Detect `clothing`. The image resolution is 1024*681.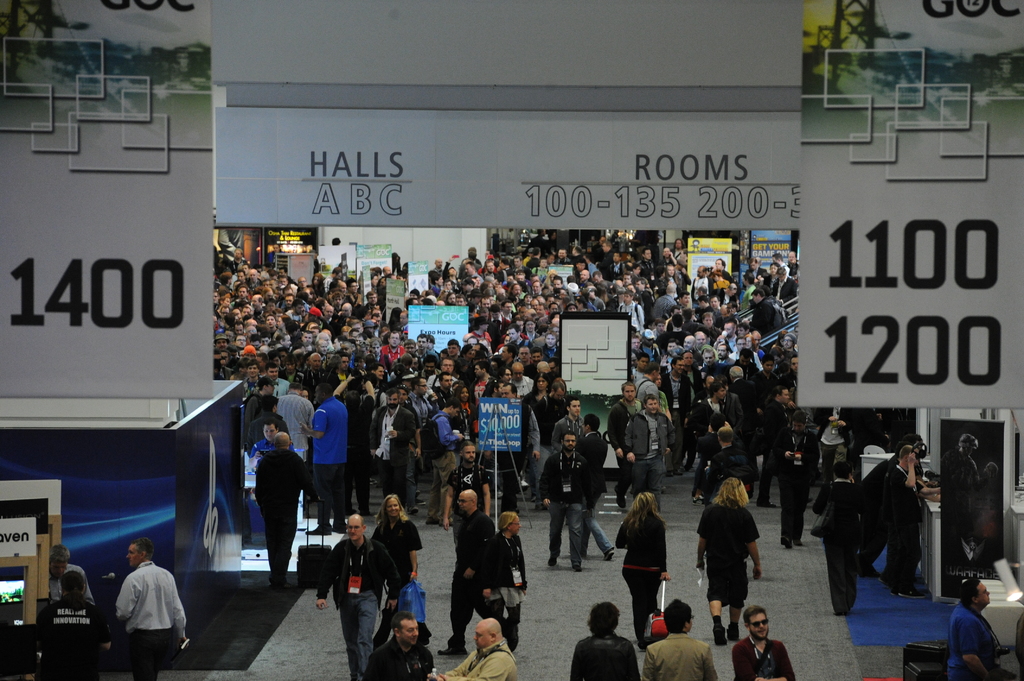
[x1=625, y1=405, x2=665, y2=497].
